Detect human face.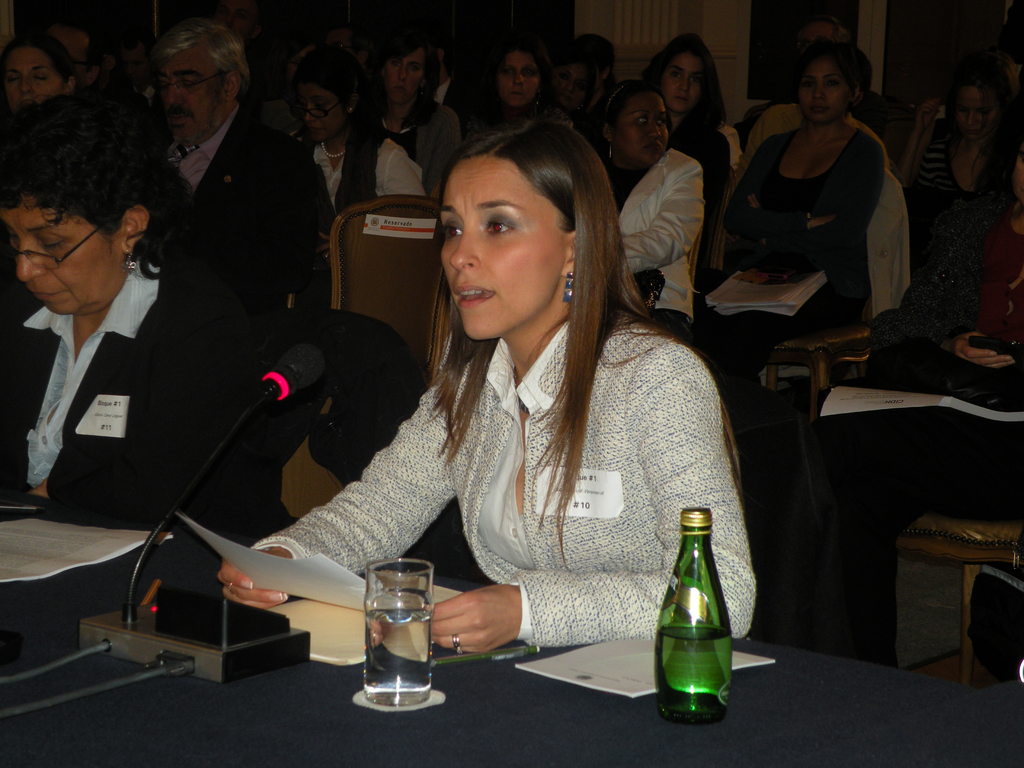
Detected at box(445, 170, 531, 342).
